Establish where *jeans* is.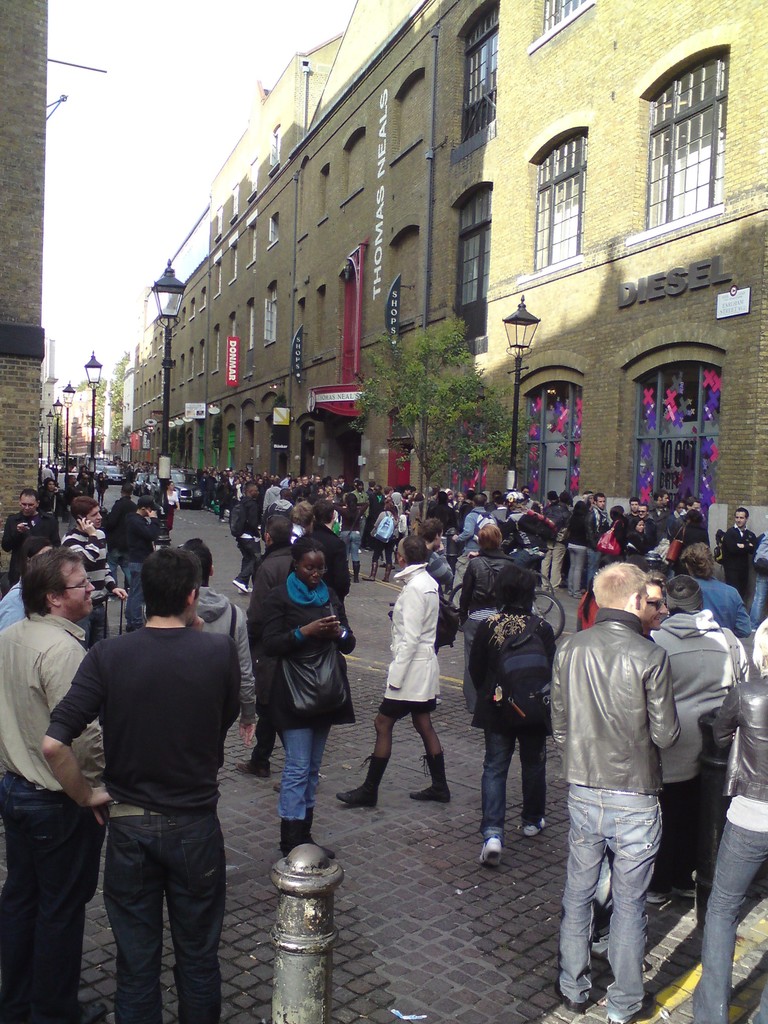
Established at region(697, 817, 767, 1023).
